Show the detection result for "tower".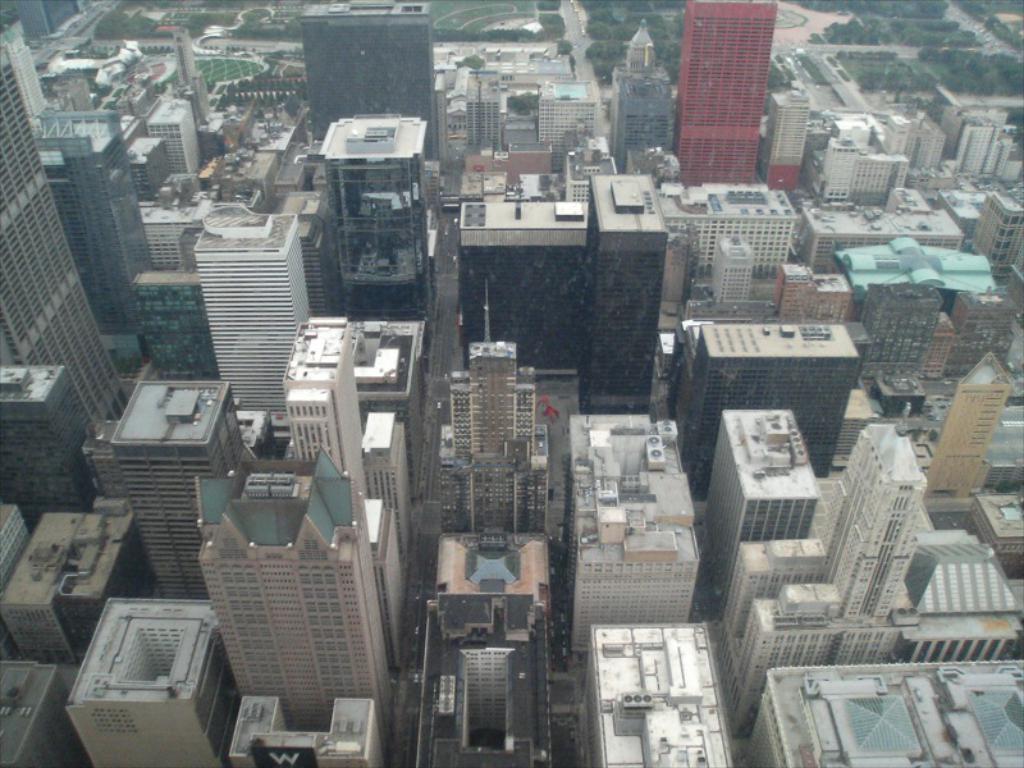
rect(317, 115, 431, 314).
